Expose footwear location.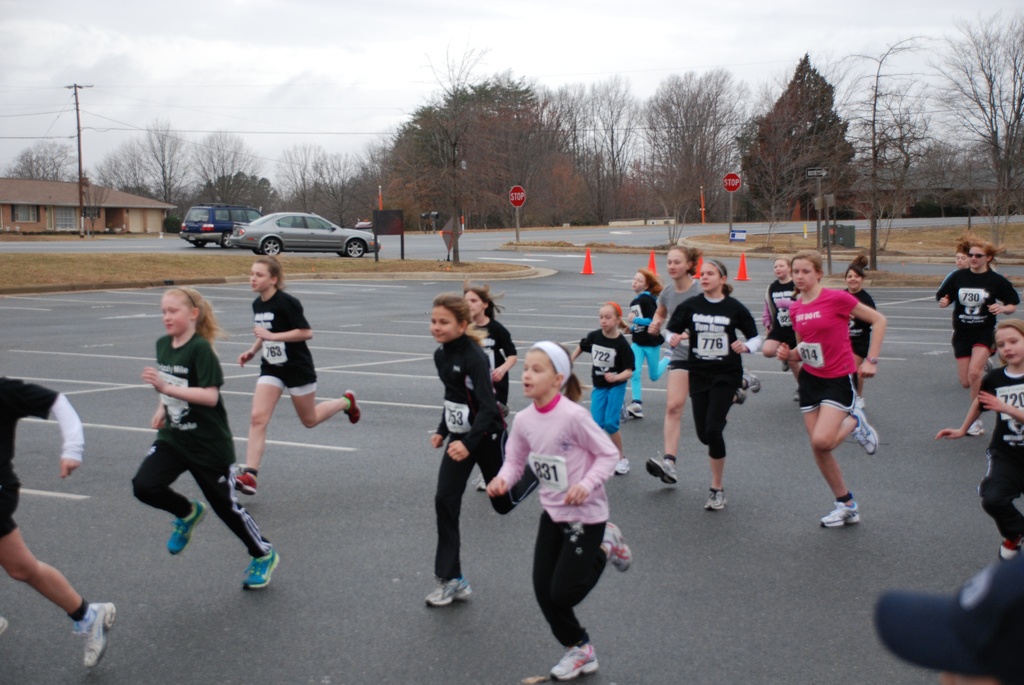
Exposed at [986,356,995,373].
